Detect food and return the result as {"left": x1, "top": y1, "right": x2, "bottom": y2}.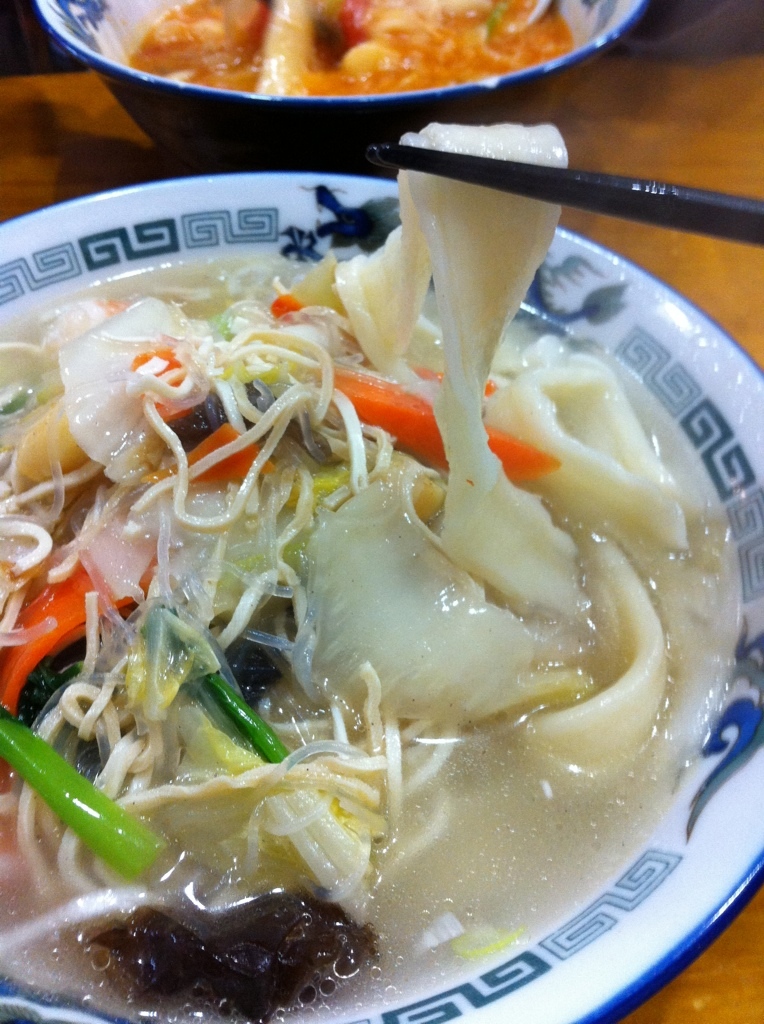
{"left": 0, "top": 122, "right": 735, "bottom": 1023}.
